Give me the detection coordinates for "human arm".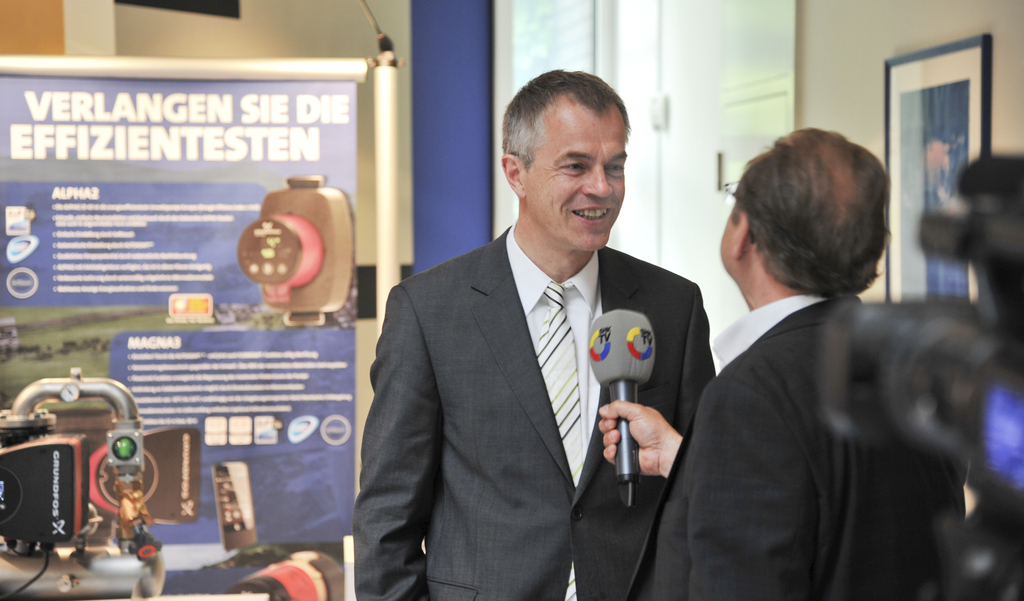
657, 364, 829, 600.
